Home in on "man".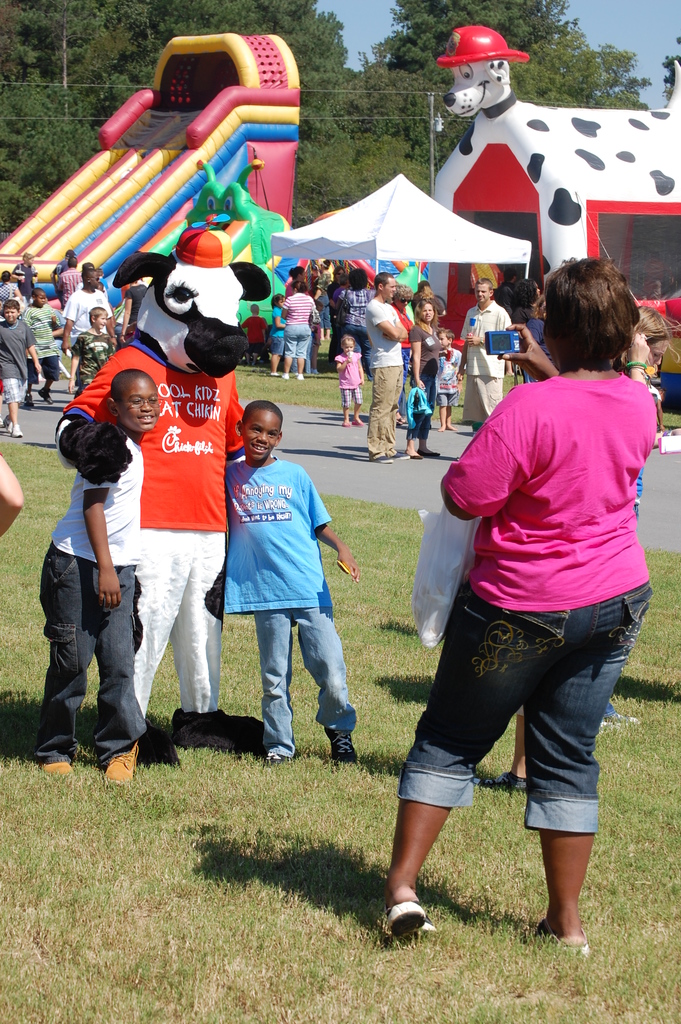
Homed in at box=[28, 286, 67, 401].
